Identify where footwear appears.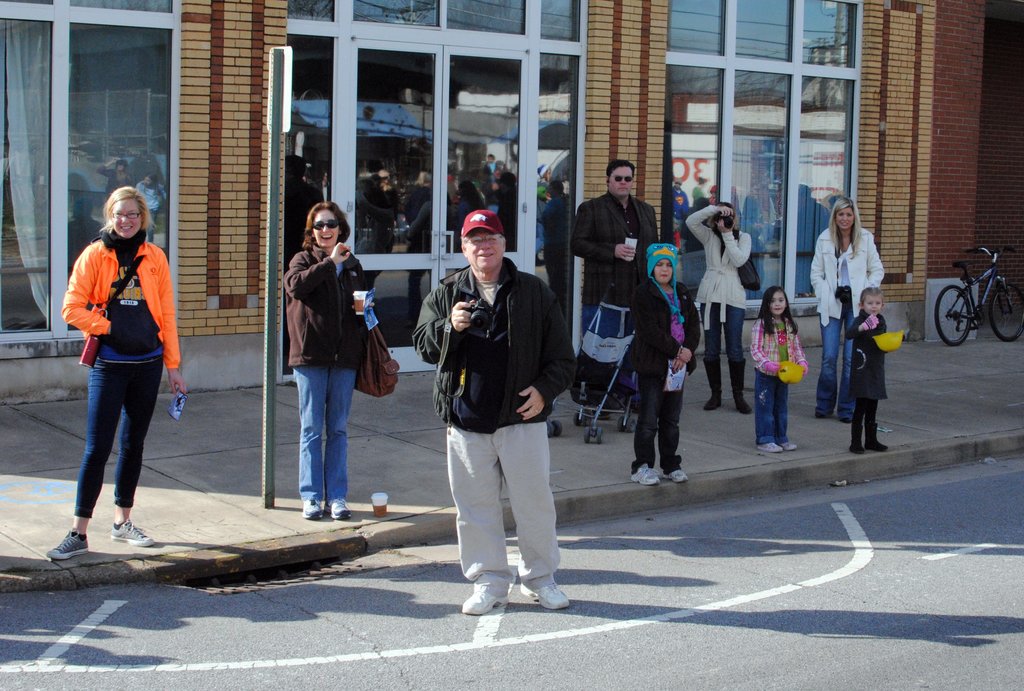
Appears at x1=321, y1=493, x2=353, y2=523.
